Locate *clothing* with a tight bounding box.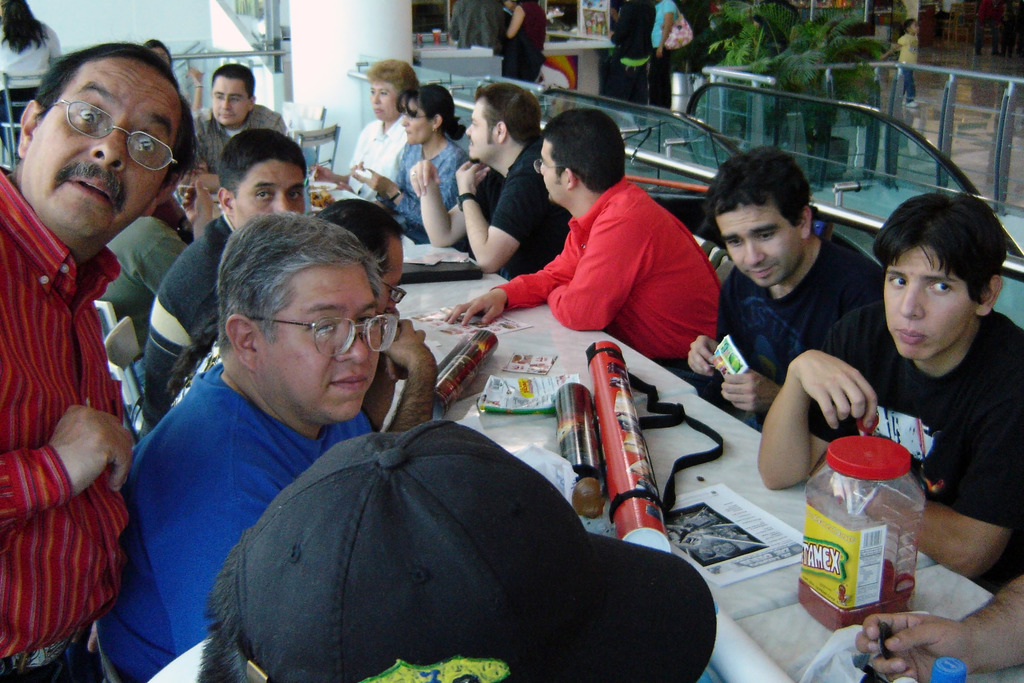
bbox=(1, 21, 64, 145).
